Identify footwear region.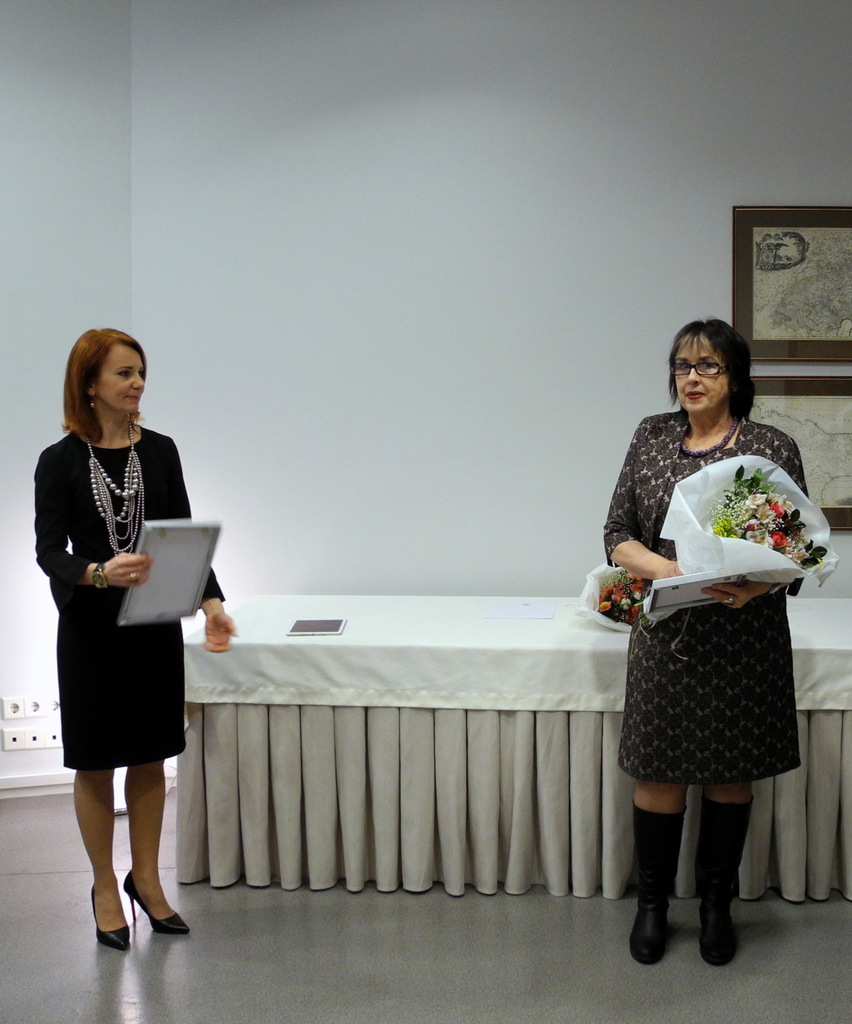
Region: [left=125, top=877, right=192, bottom=934].
